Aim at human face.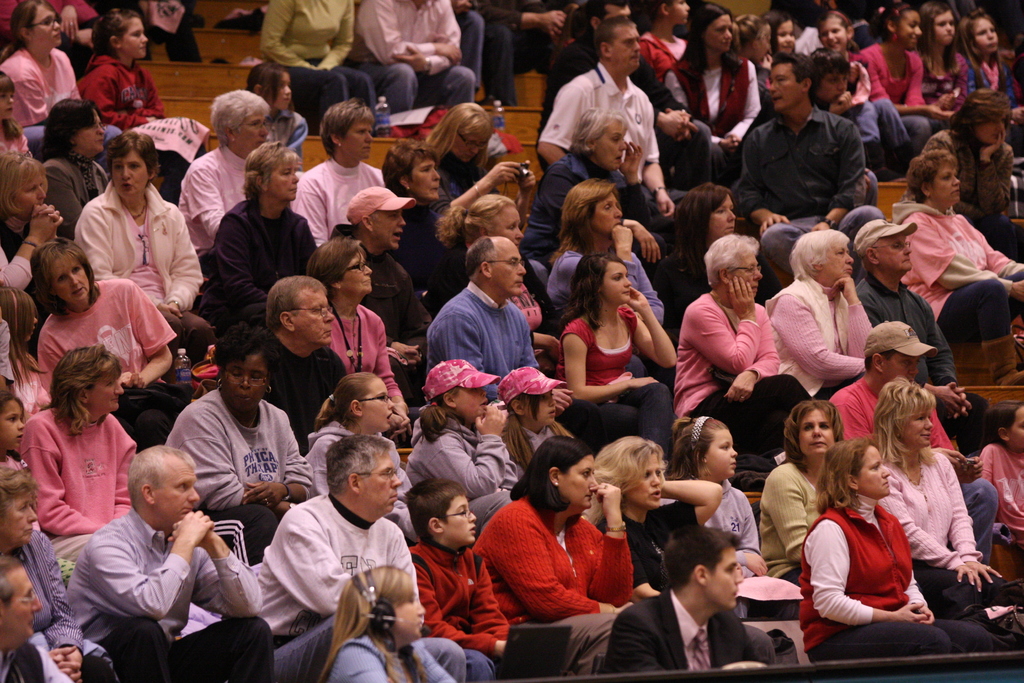
Aimed at 668:0:689:24.
